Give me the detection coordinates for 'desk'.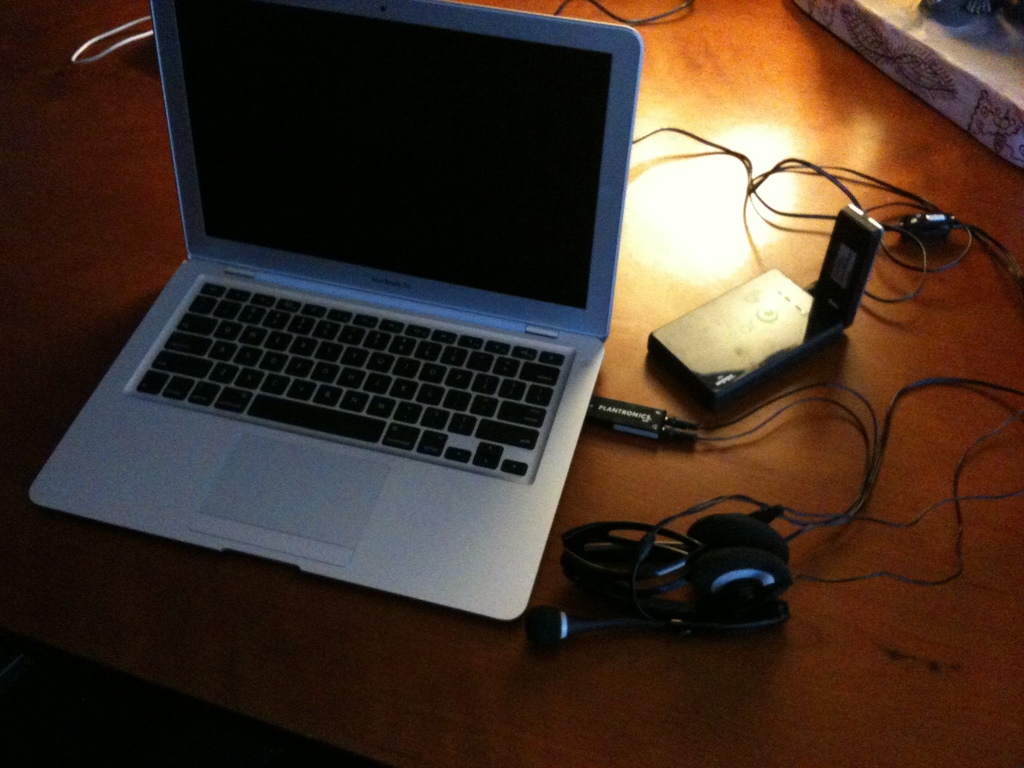
bbox=(3, 4, 1021, 764).
